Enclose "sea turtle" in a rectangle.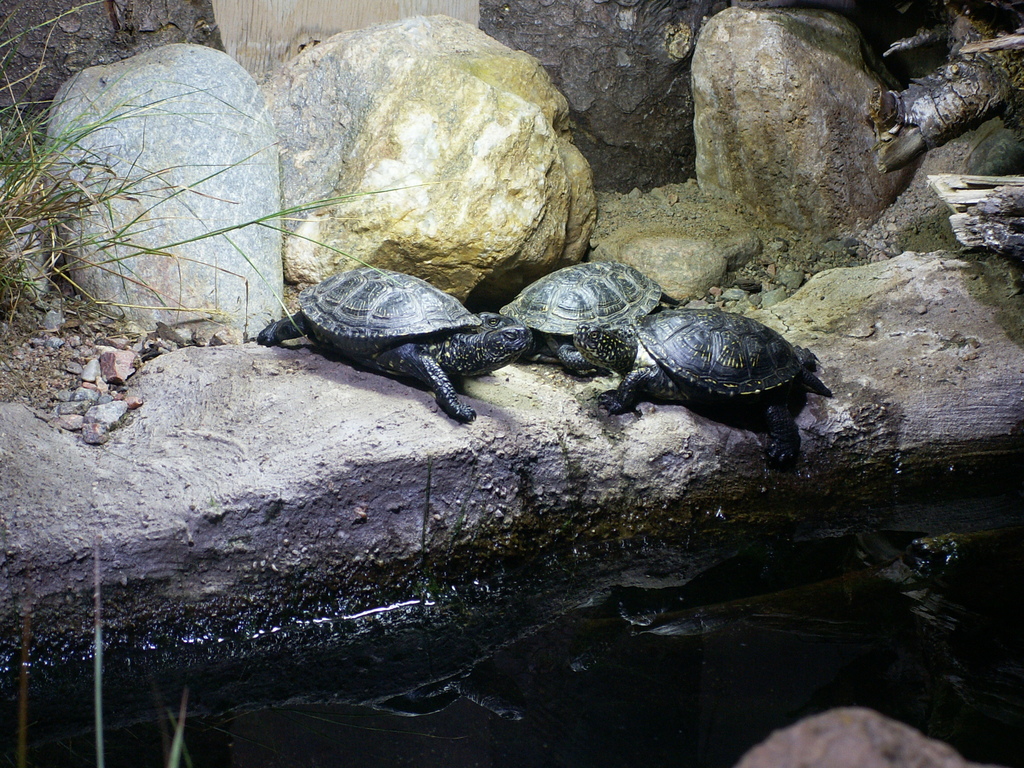
492, 257, 668, 380.
